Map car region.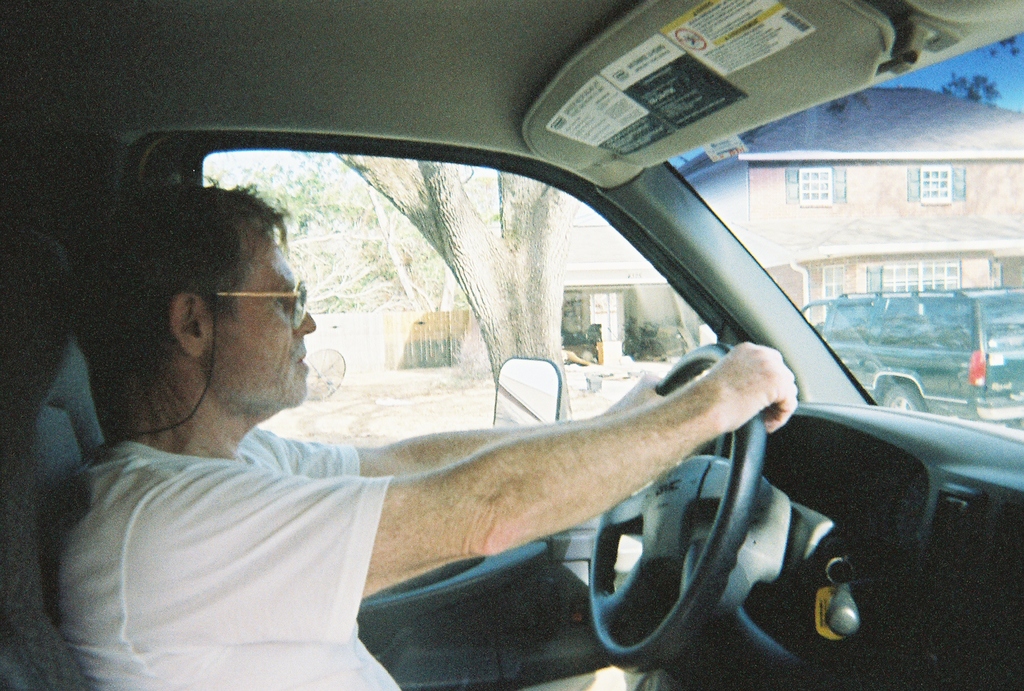
Mapped to detection(61, 72, 963, 688).
